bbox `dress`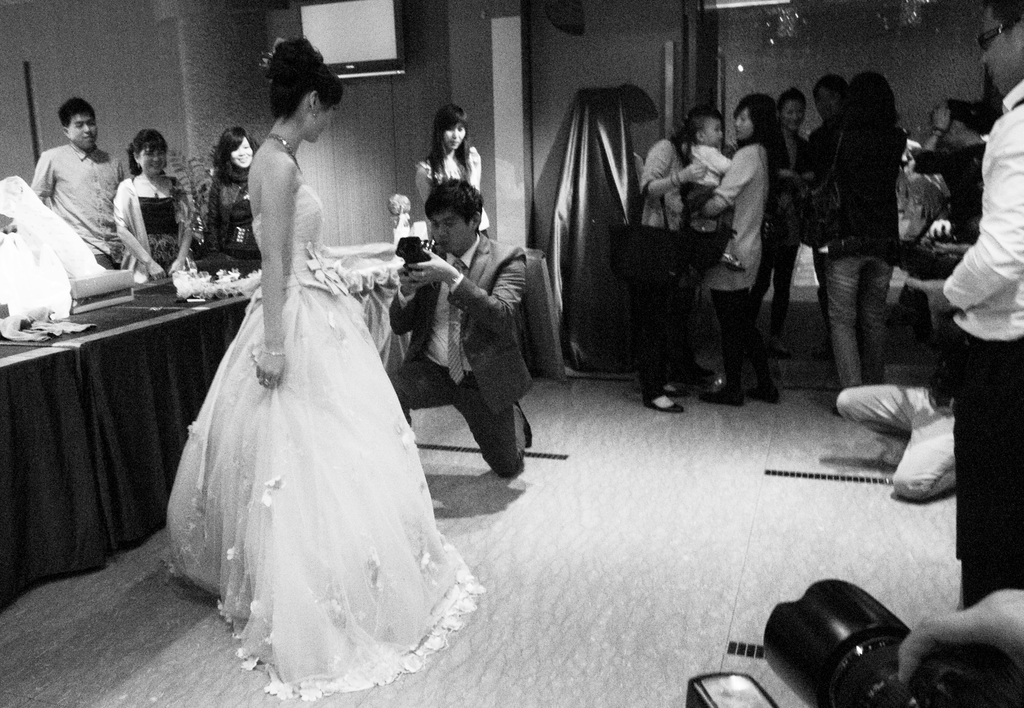
pyautogui.locateOnScreen(166, 179, 488, 700)
